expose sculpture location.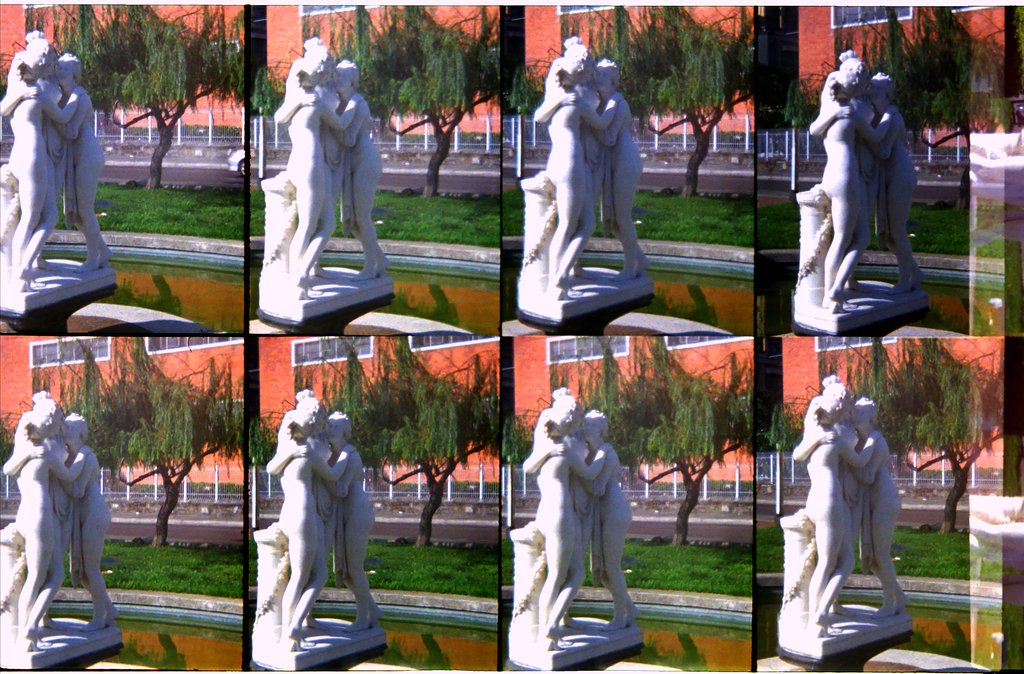
Exposed at Rect(807, 414, 869, 615).
